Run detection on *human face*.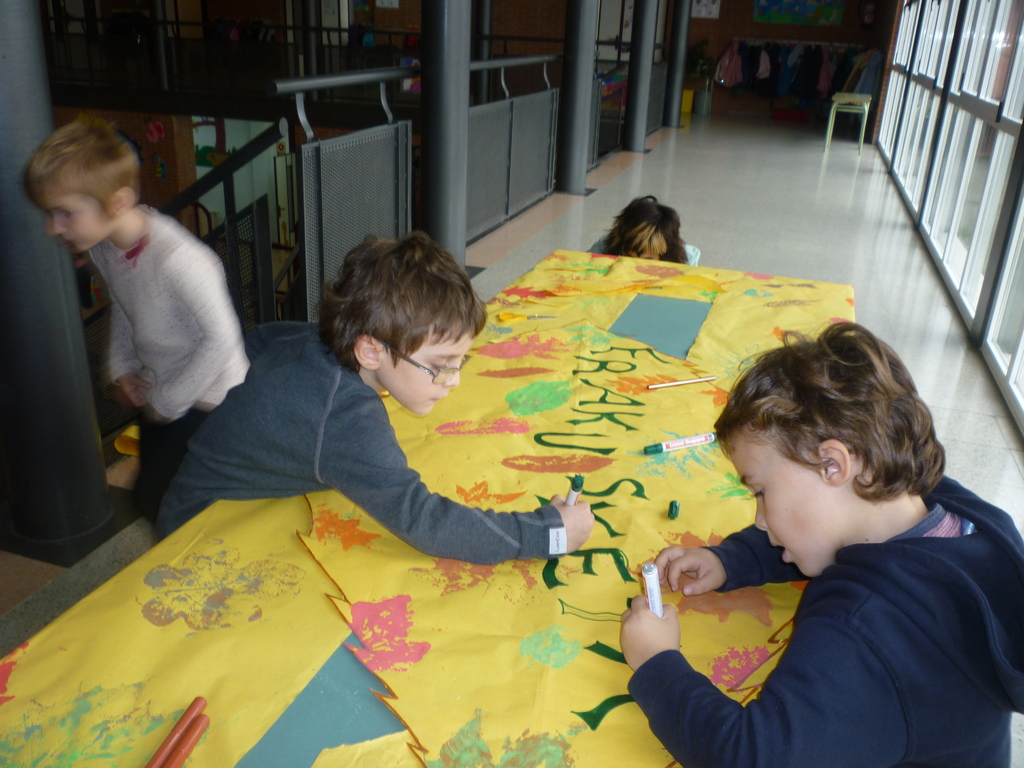
Result: rect(375, 326, 476, 415).
